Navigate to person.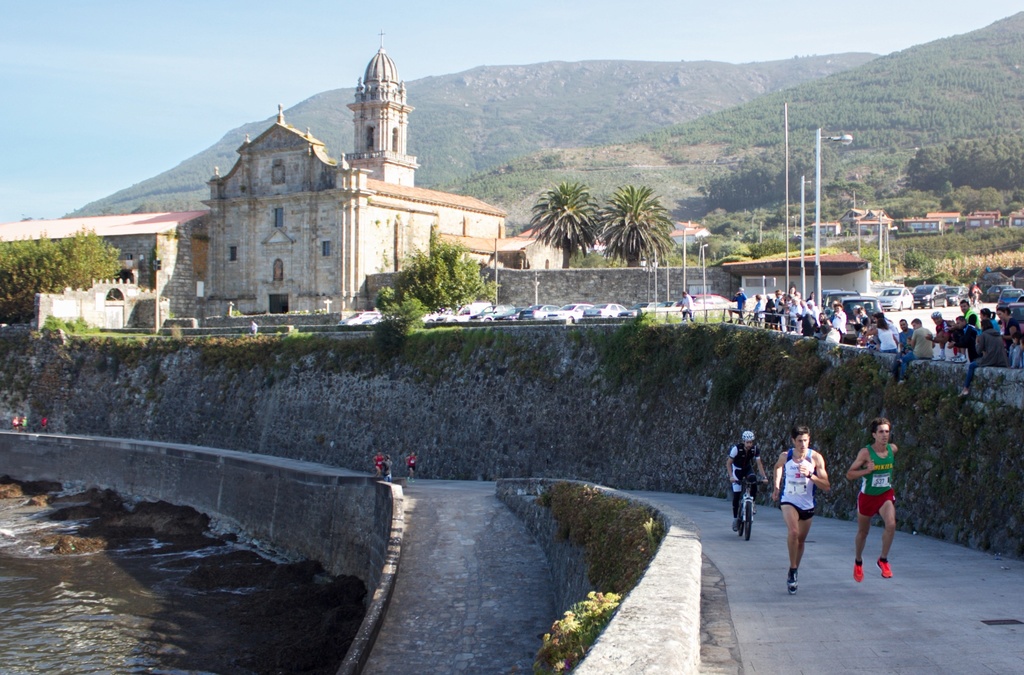
Navigation target: {"x1": 37, "y1": 413, "x2": 46, "y2": 430}.
